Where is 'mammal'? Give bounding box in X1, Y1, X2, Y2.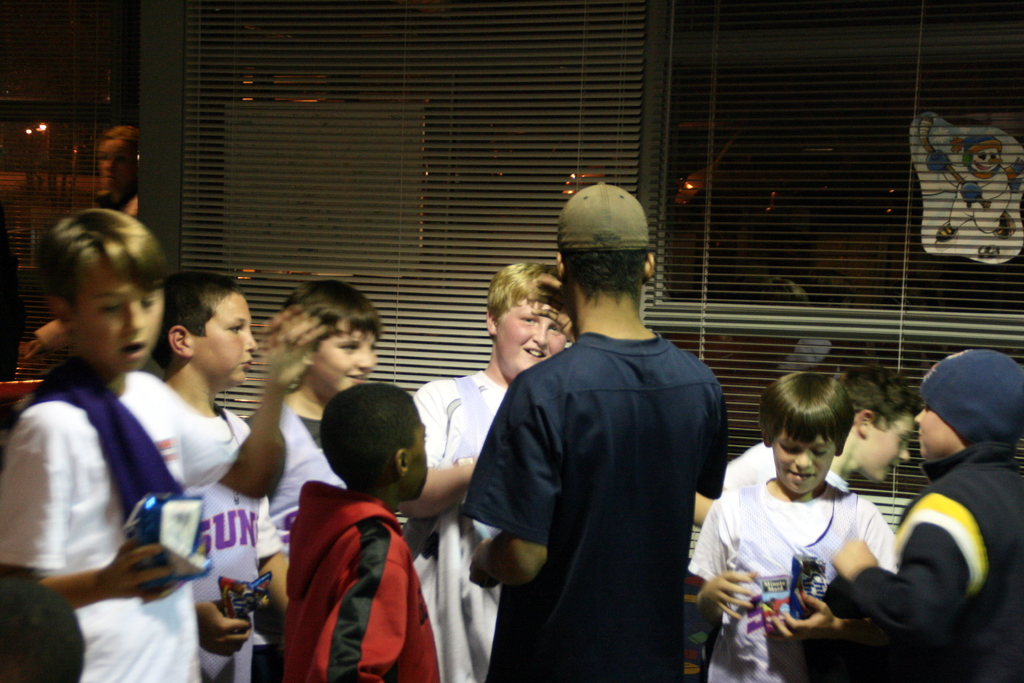
827, 348, 1023, 682.
